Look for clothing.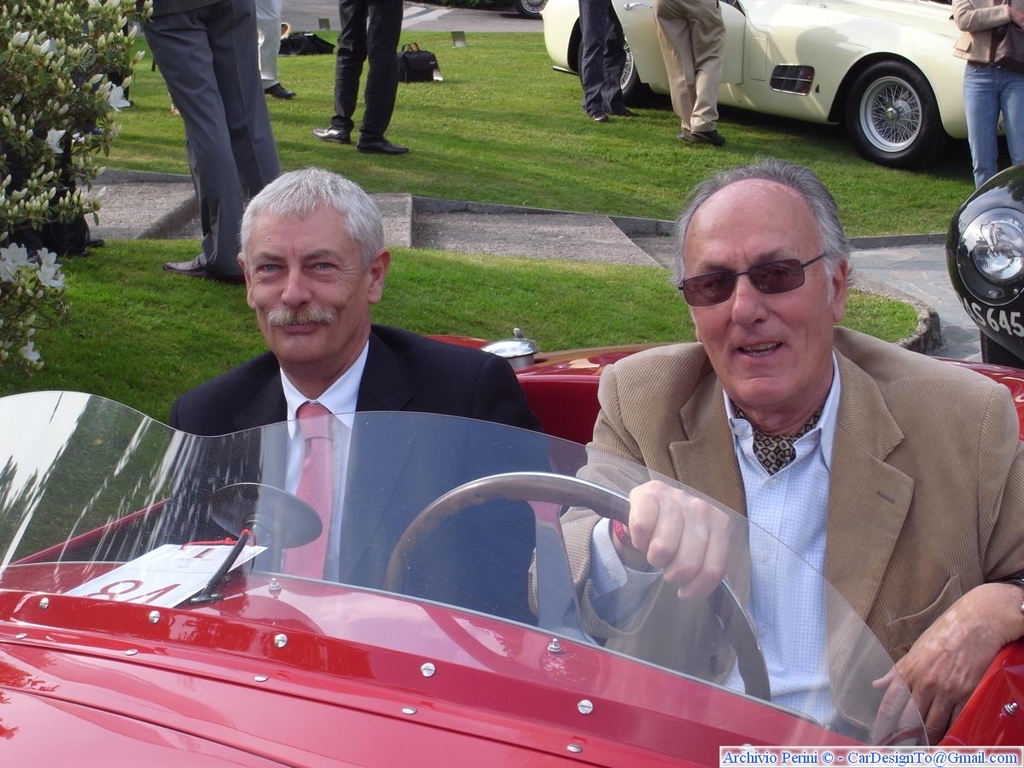
Found: (left=248, top=0, right=276, bottom=80).
